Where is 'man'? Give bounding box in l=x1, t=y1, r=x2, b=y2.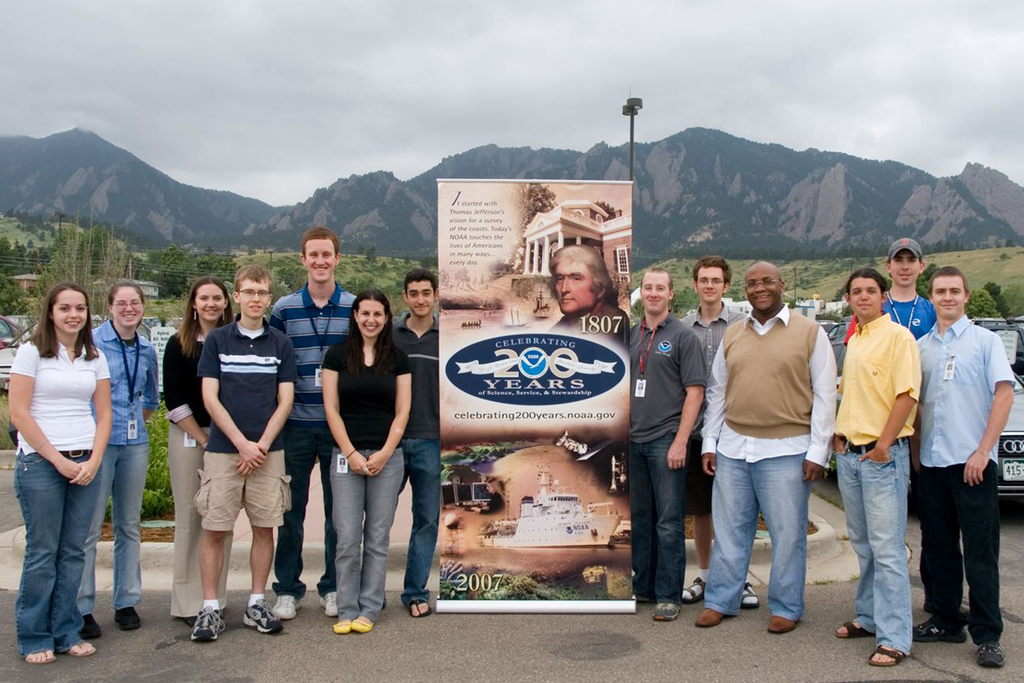
l=879, t=238, r=936, b=343.
